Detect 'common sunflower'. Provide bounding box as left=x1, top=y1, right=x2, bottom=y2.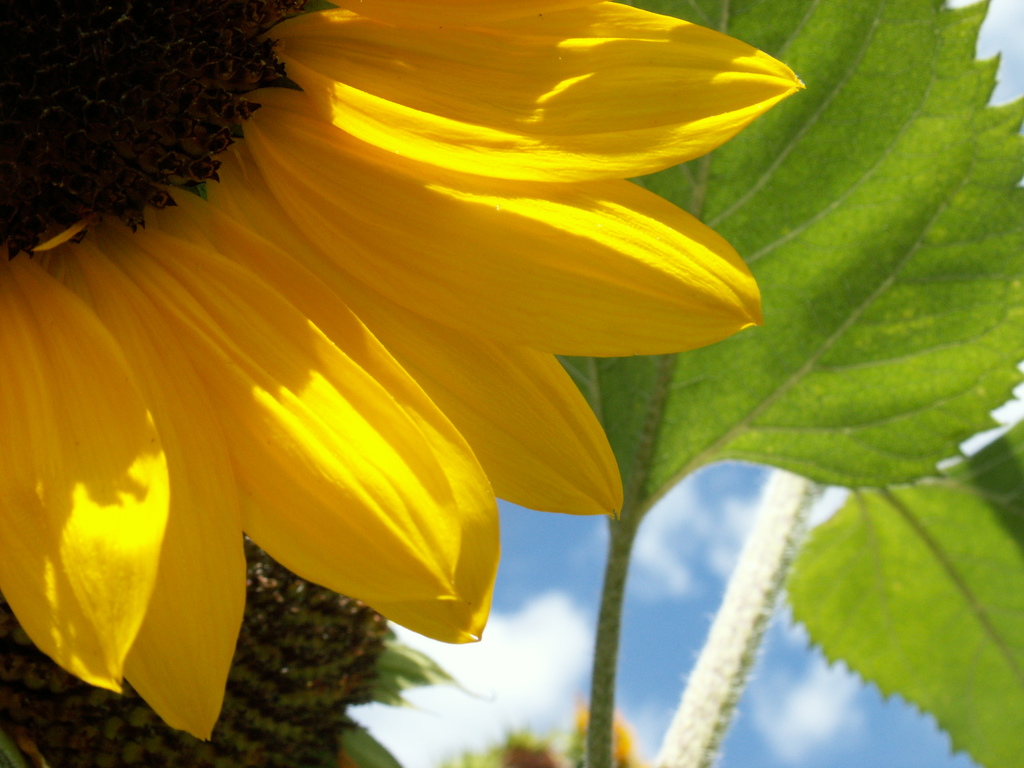
left=2, top=0, right=801, bottom=732.
